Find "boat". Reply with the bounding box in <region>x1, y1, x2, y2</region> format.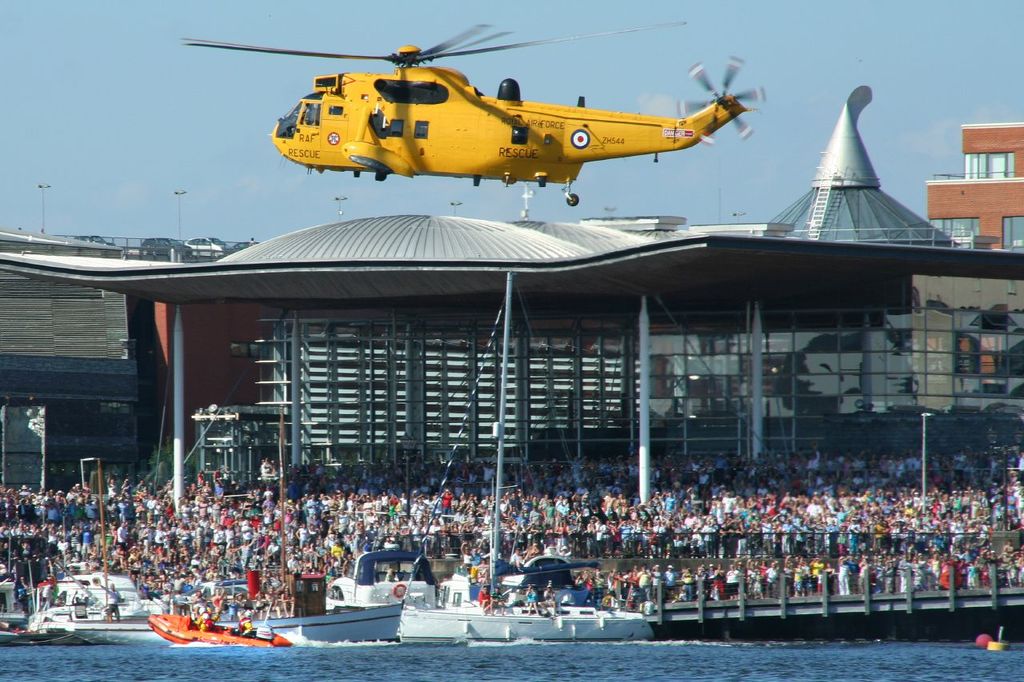
<region>327, 549, 441, 602</region>.
